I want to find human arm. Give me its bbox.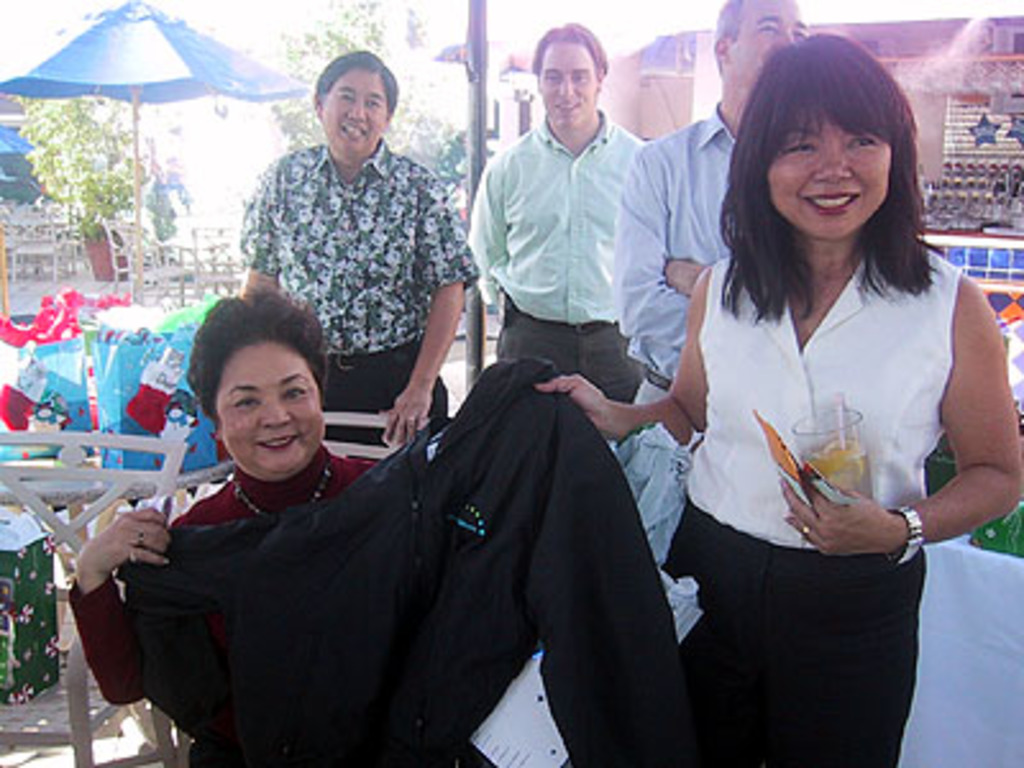
locate(243, 164, 282, 297).
